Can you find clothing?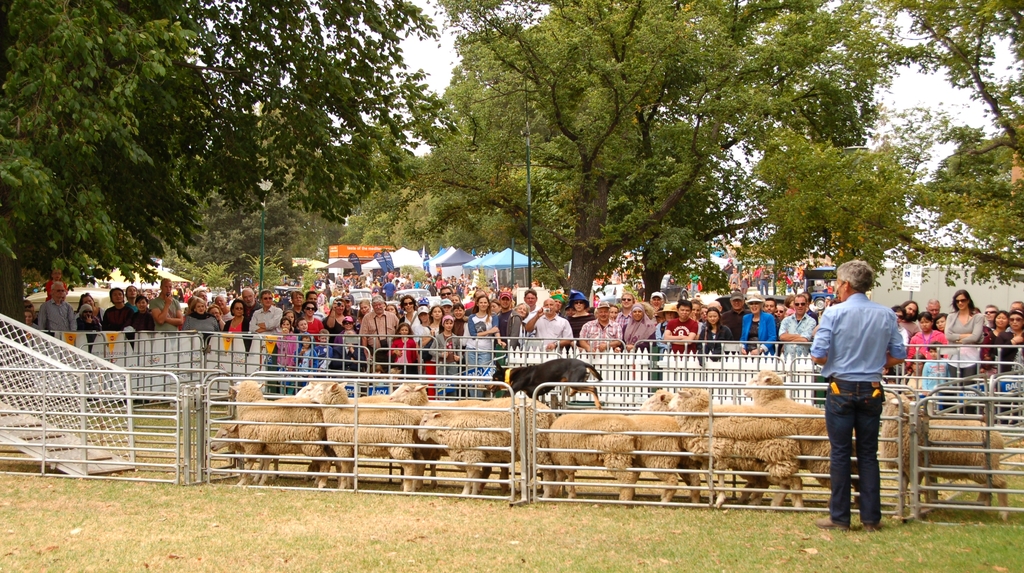
Yes, bounding box: region(623, 311, 655, 350).
